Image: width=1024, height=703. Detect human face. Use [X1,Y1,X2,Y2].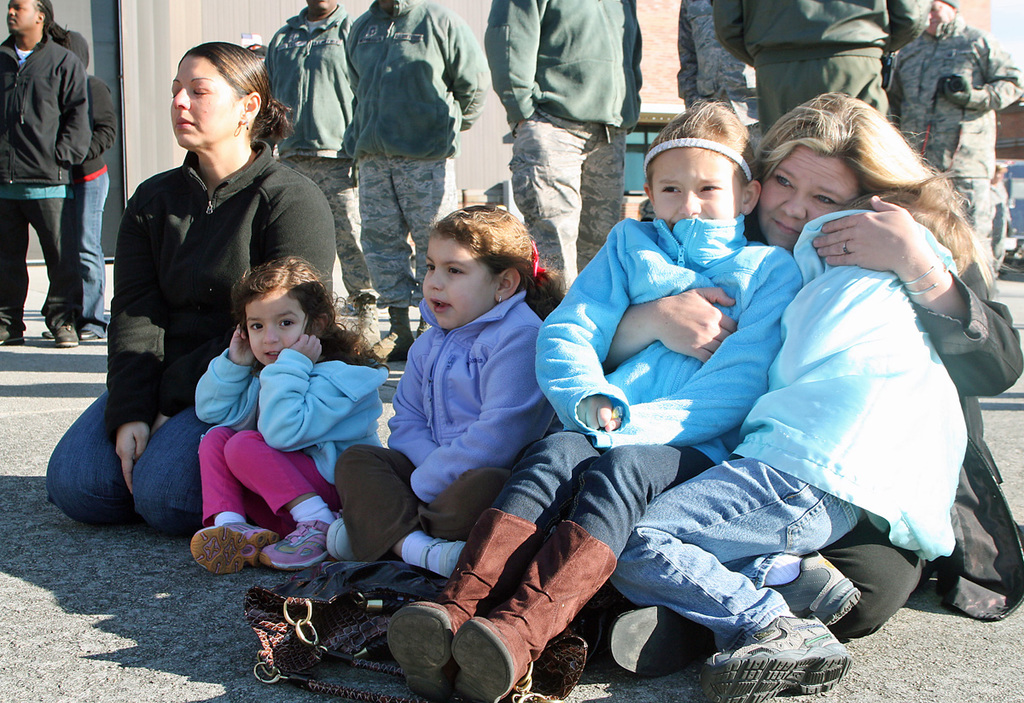
[7,5,39,36].
